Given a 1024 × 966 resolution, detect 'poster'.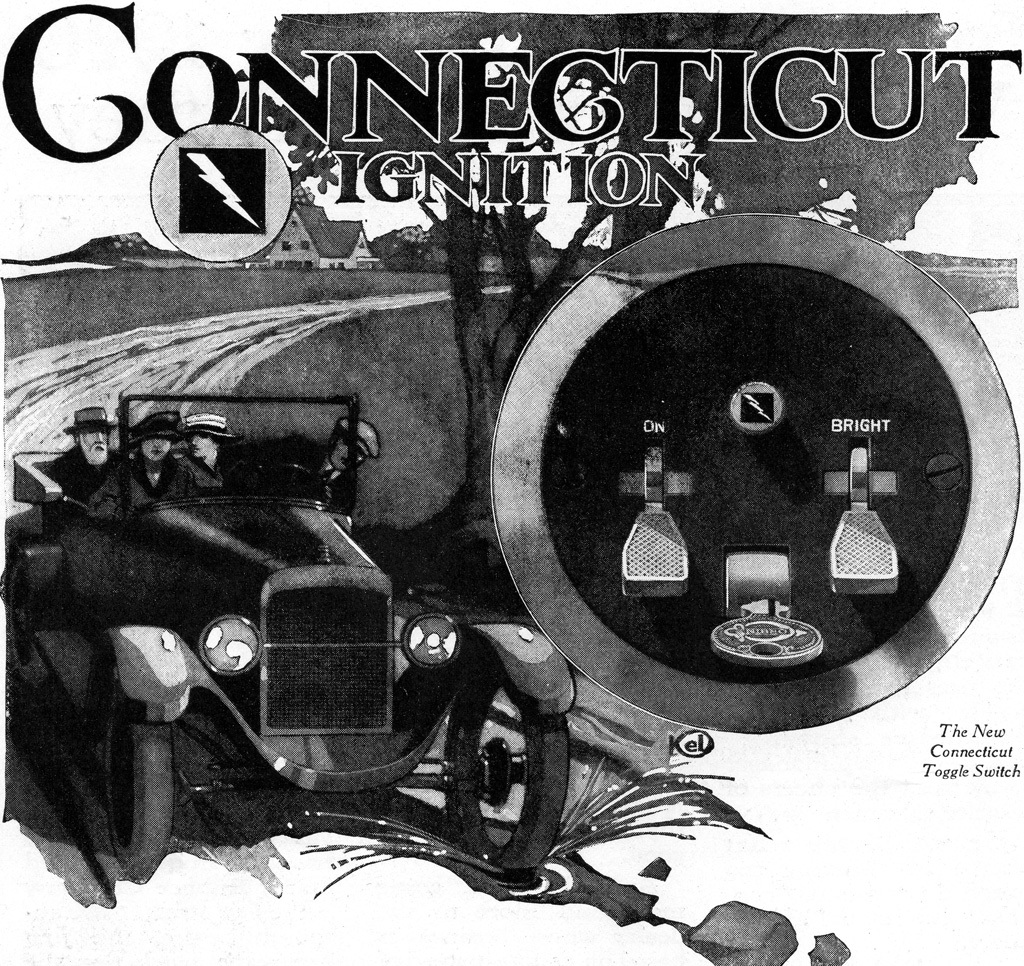
region(0, 0, 1023, 965).
